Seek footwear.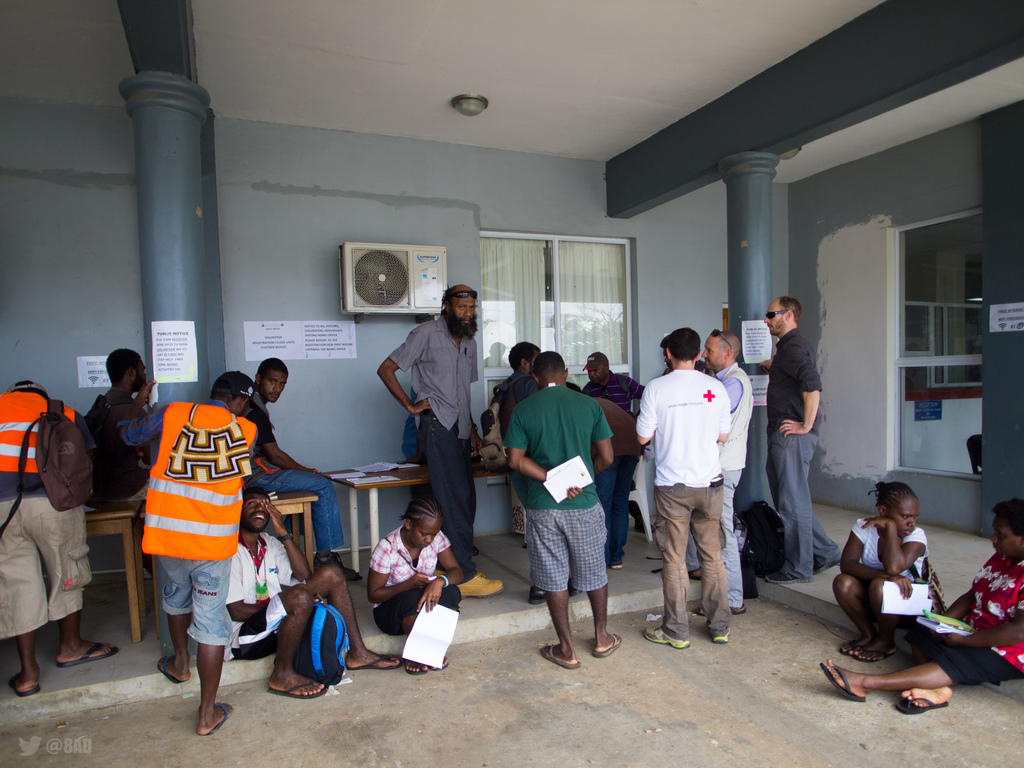
Rect(156, 650, 189, 686).
